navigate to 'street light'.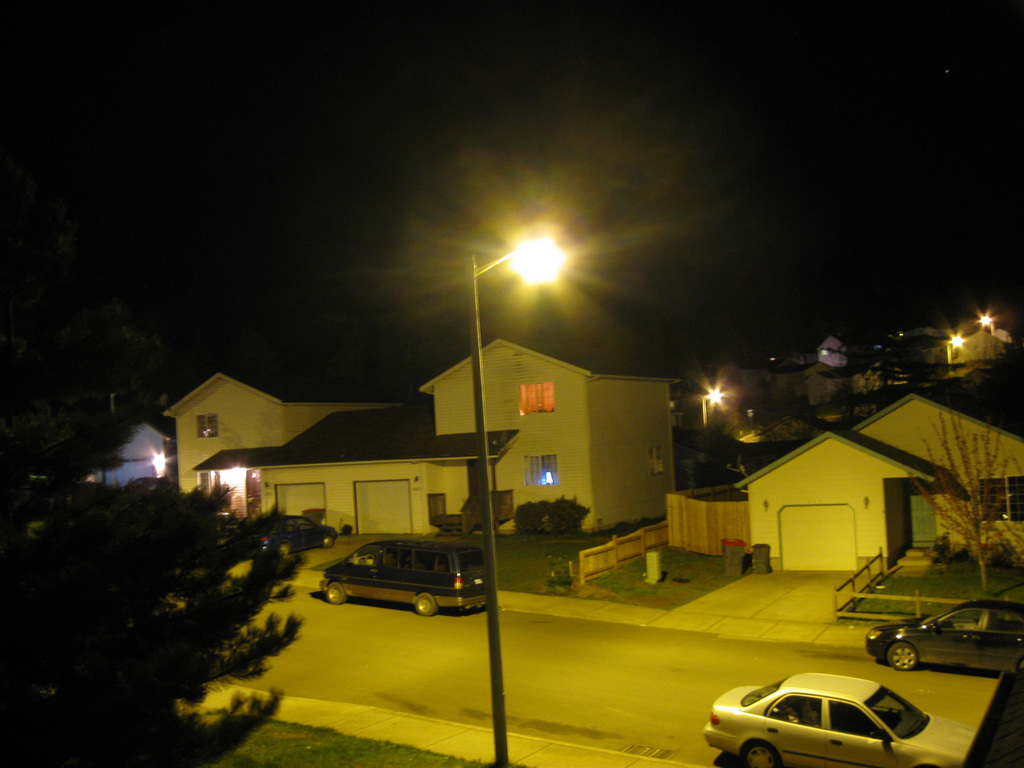
Navigation target: l=460, t=214, r=563, b=767.
